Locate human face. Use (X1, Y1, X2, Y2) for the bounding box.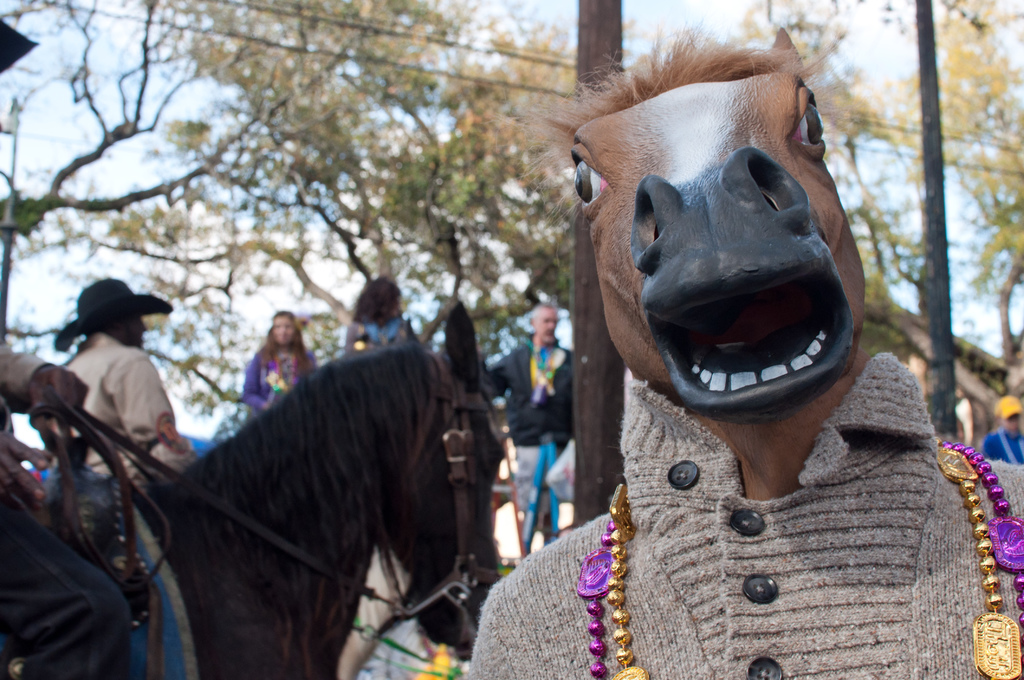
(535, 309, 560, 342).
